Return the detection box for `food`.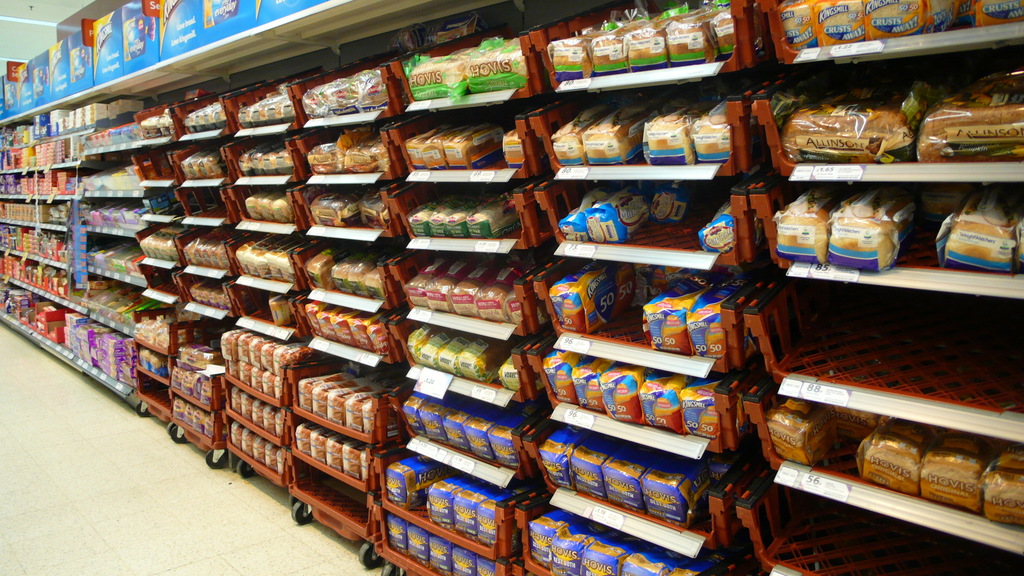
<bbox>358, 399, 376, 435</bbox>.
